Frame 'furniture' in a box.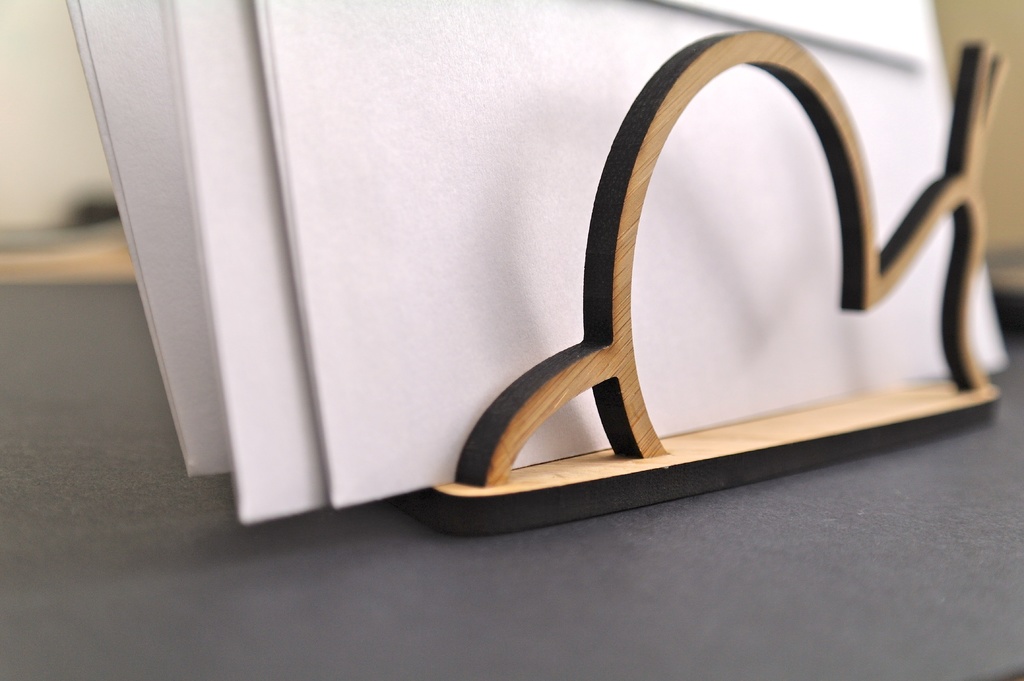
<bbox>0, 237, 1023, 680</bbox>.
